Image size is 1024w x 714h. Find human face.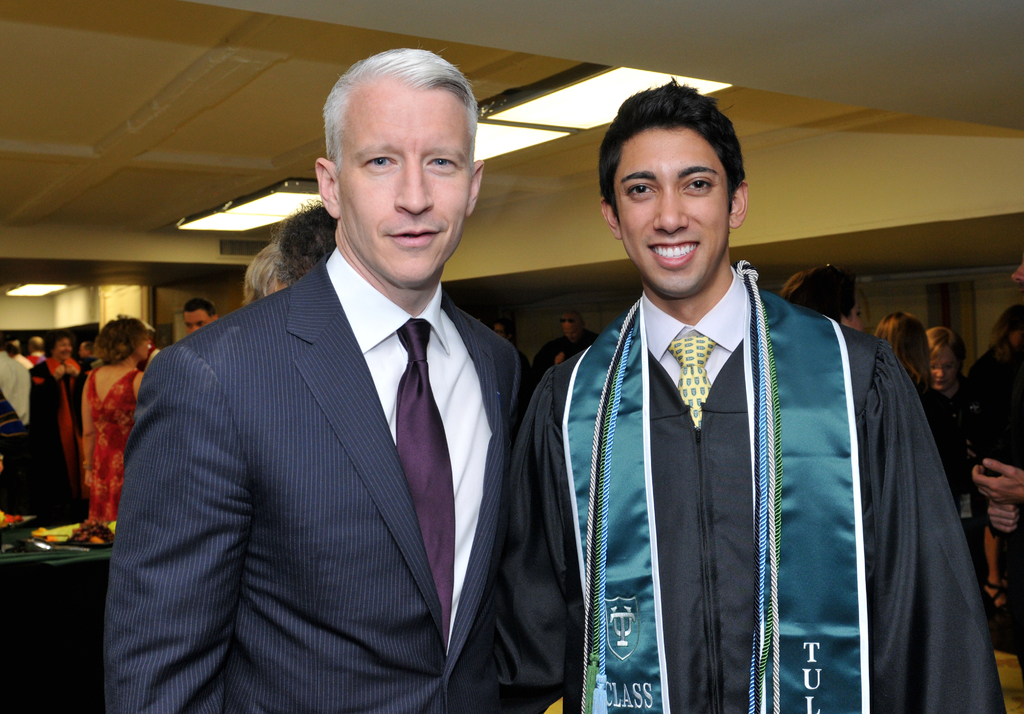
(x1=339, y1=88, x2=479, y2=287).
